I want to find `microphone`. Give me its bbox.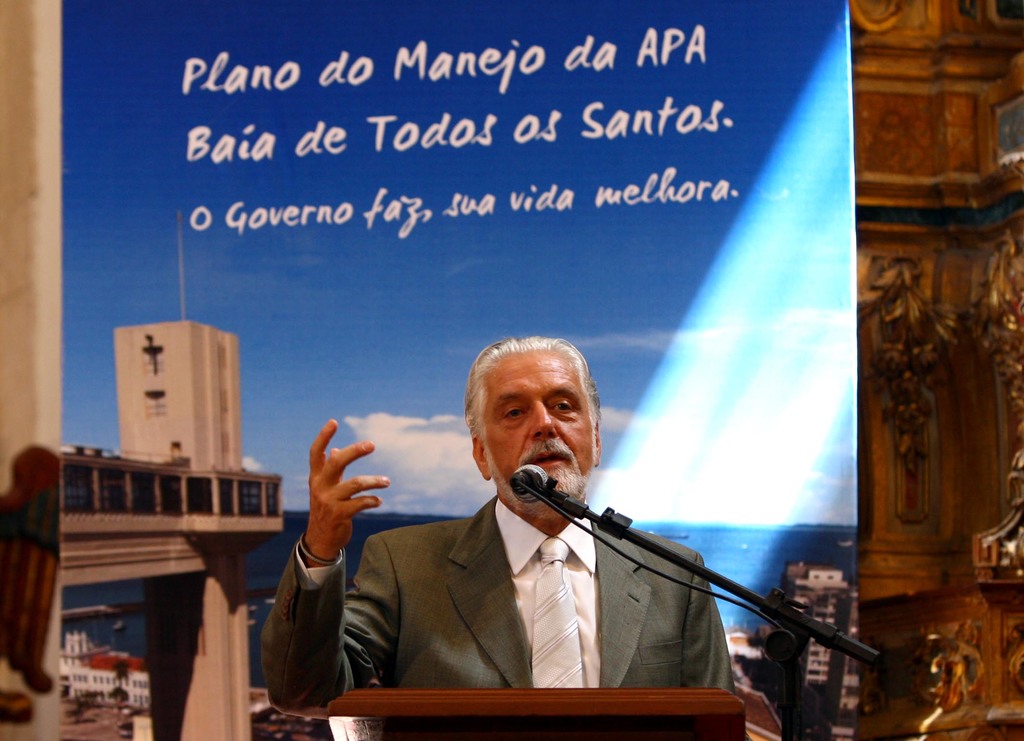
pyautogui.locateOnScreen(512, 462, 547, 504).
